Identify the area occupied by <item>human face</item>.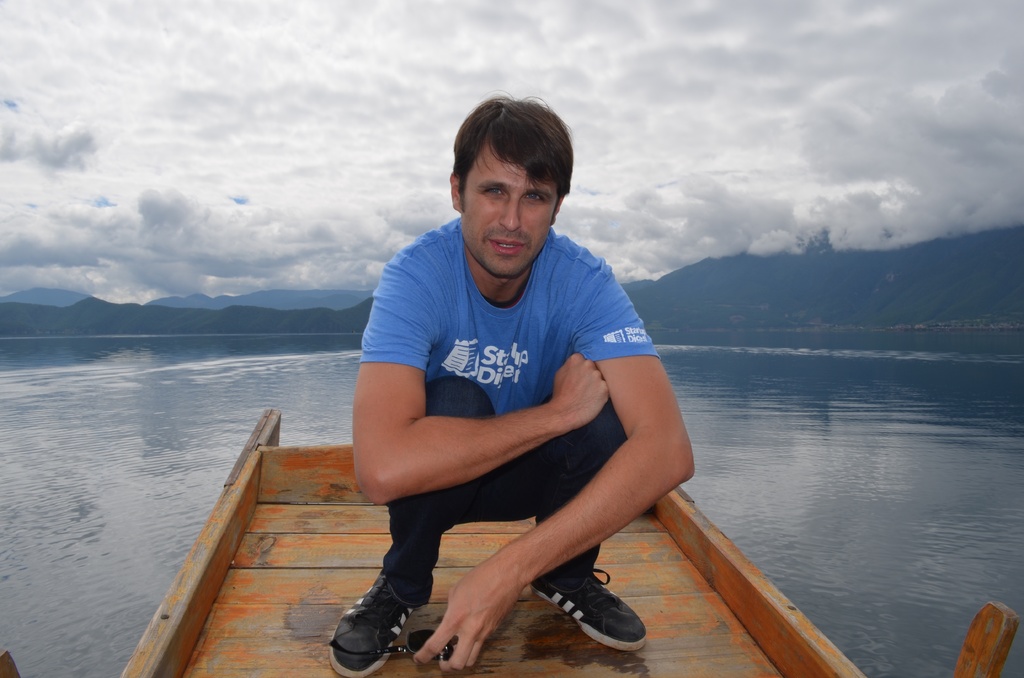
Area: box=[460, 139, 560, 279].
